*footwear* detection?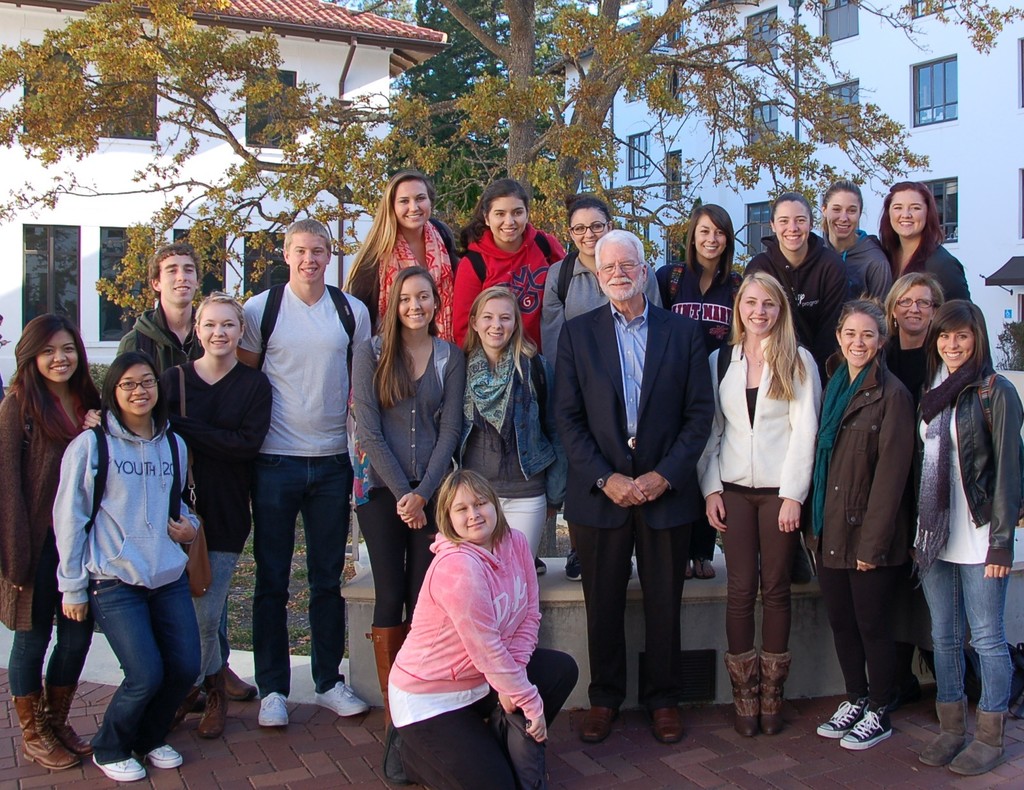
crop(260, 690, 291, 727)
